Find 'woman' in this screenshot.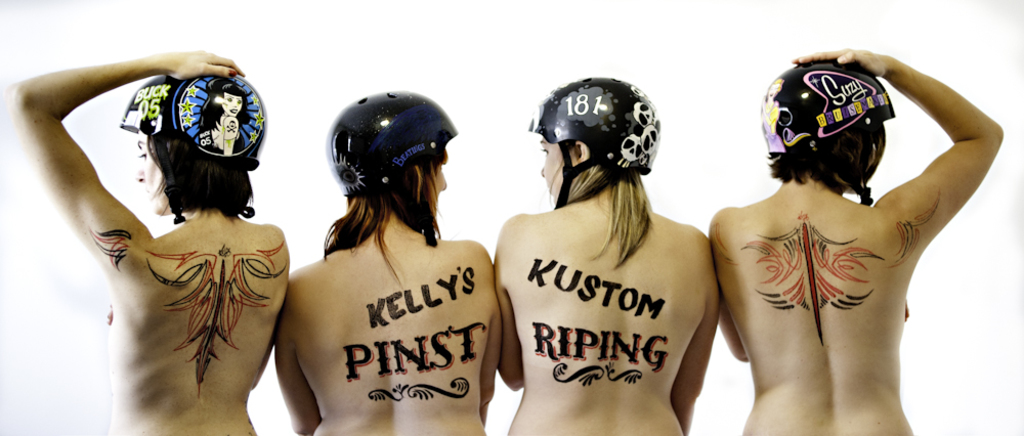
The bounding box for 'woman' is locate(41, 30, 301, 423).
